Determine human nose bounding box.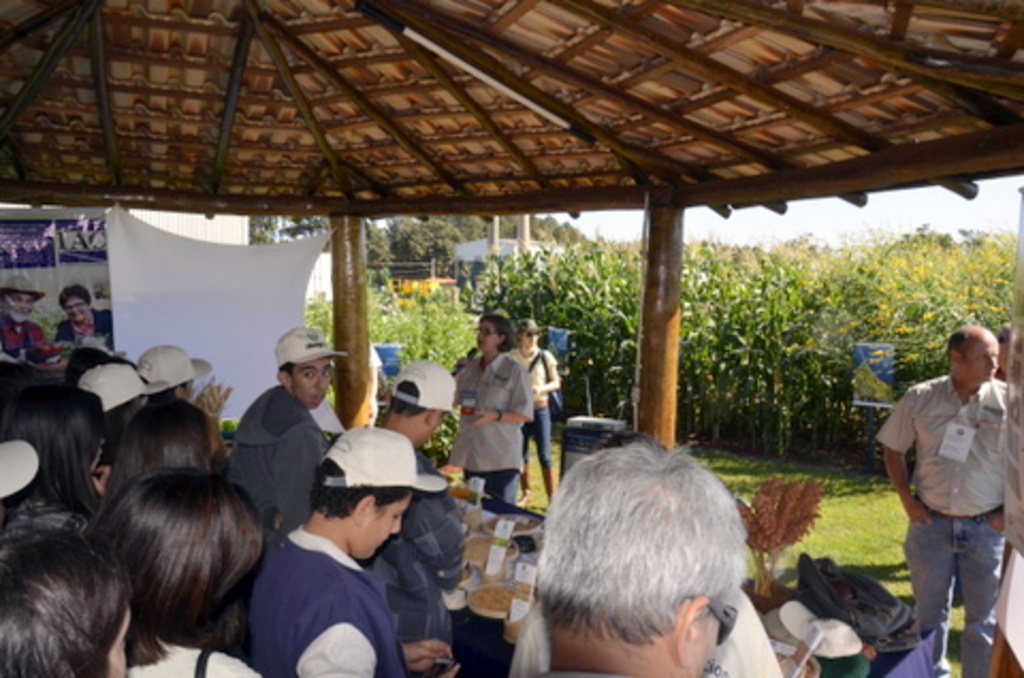
Determined: [314,371,326,384].
